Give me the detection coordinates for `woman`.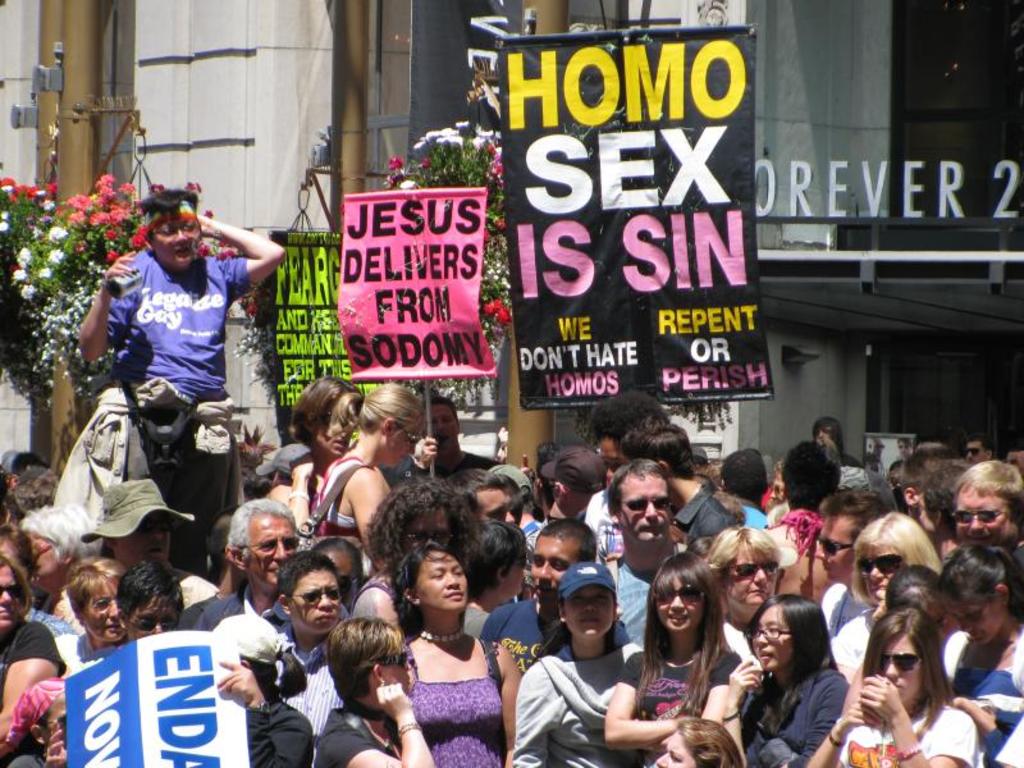
[left=512, top=561, right=641, bottom=767].
